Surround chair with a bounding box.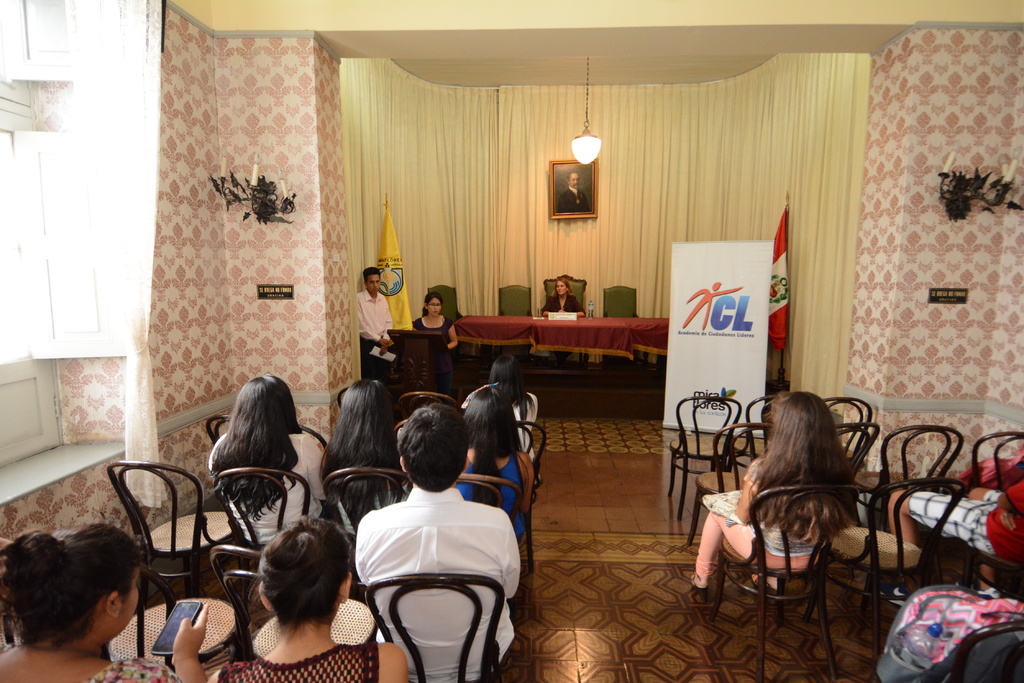
(left=450, top=476, right=530, bottom=505).
